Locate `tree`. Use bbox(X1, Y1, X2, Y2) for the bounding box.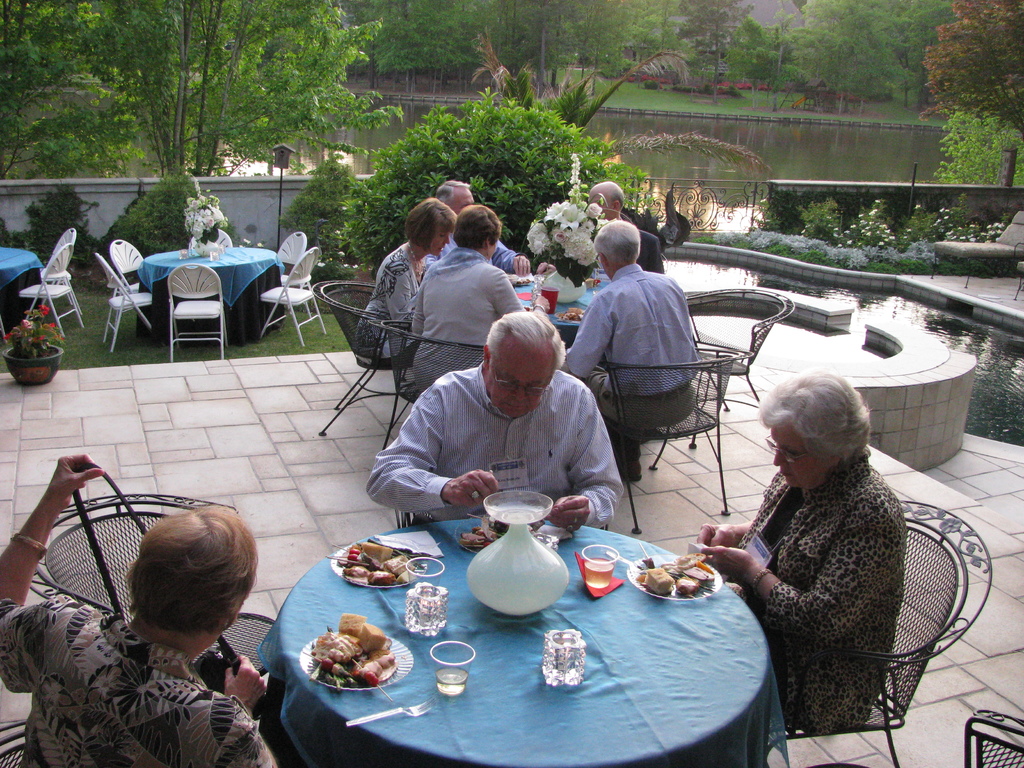
bbox(473, 28, 780, 172).
